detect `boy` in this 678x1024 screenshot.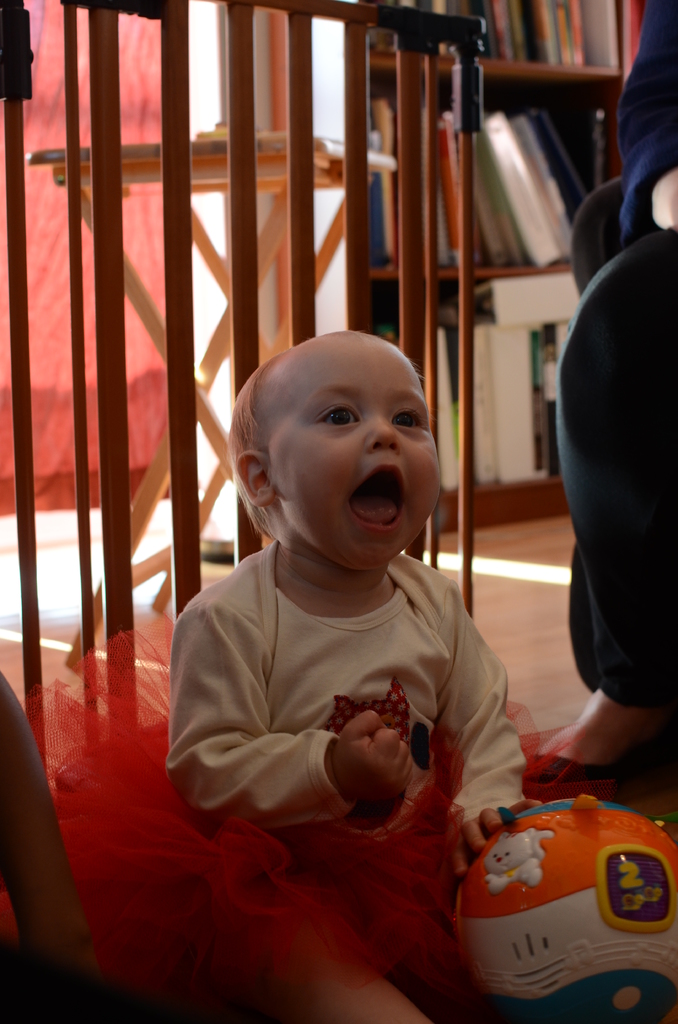
Detection: 184, 330, 522, 948.
